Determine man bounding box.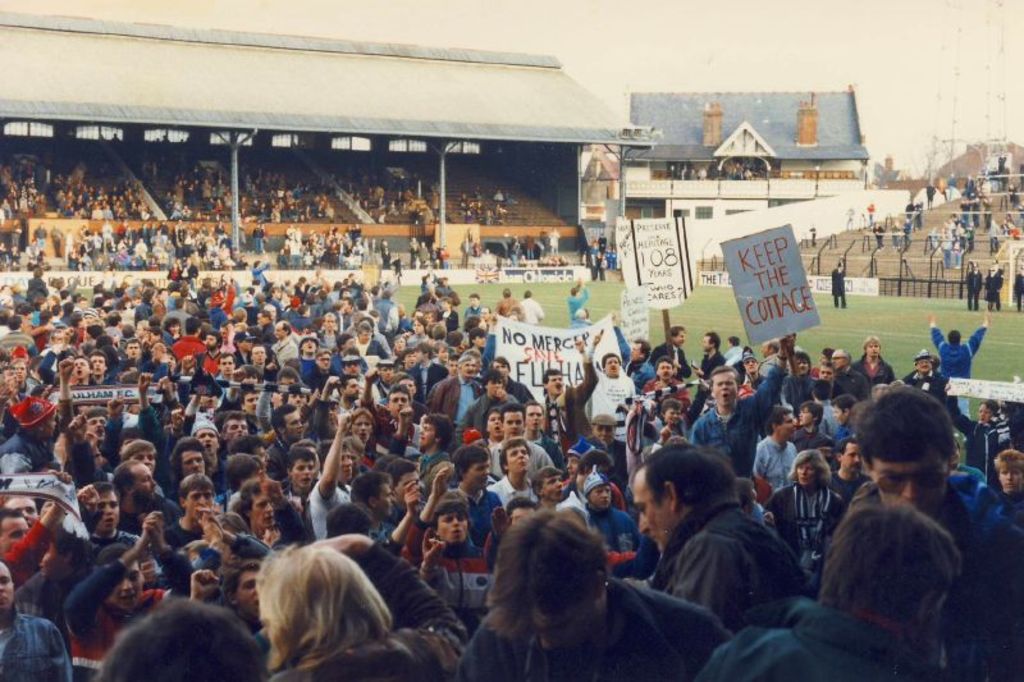
Determined: BBox(686, 329, 794, 475).
